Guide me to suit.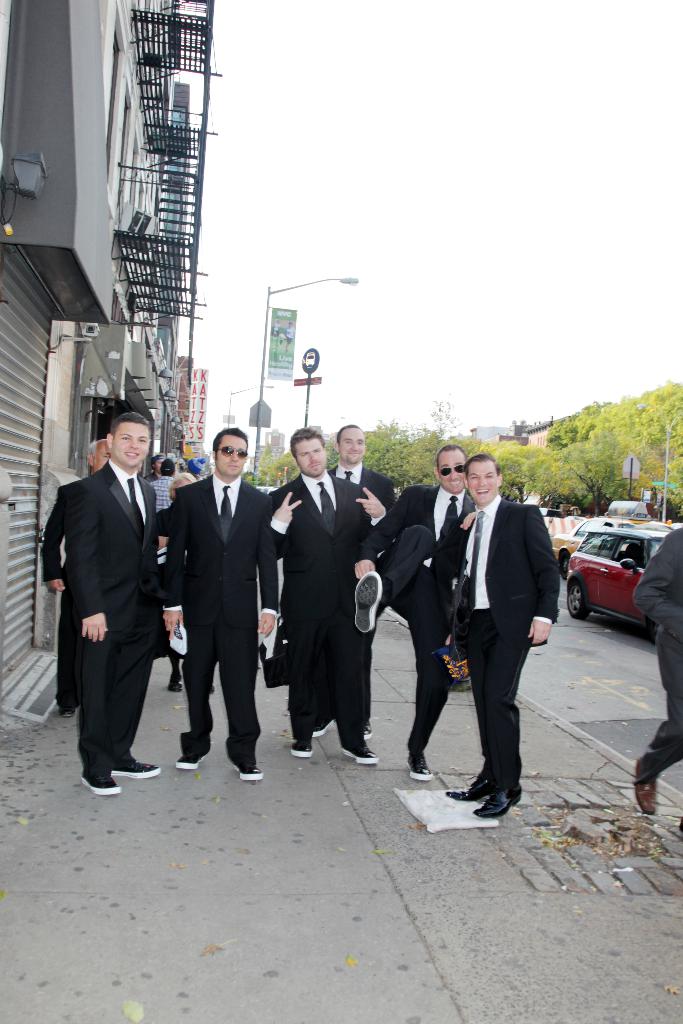
Guidance: x1=268, y1=428, x2=364, y2=758.
